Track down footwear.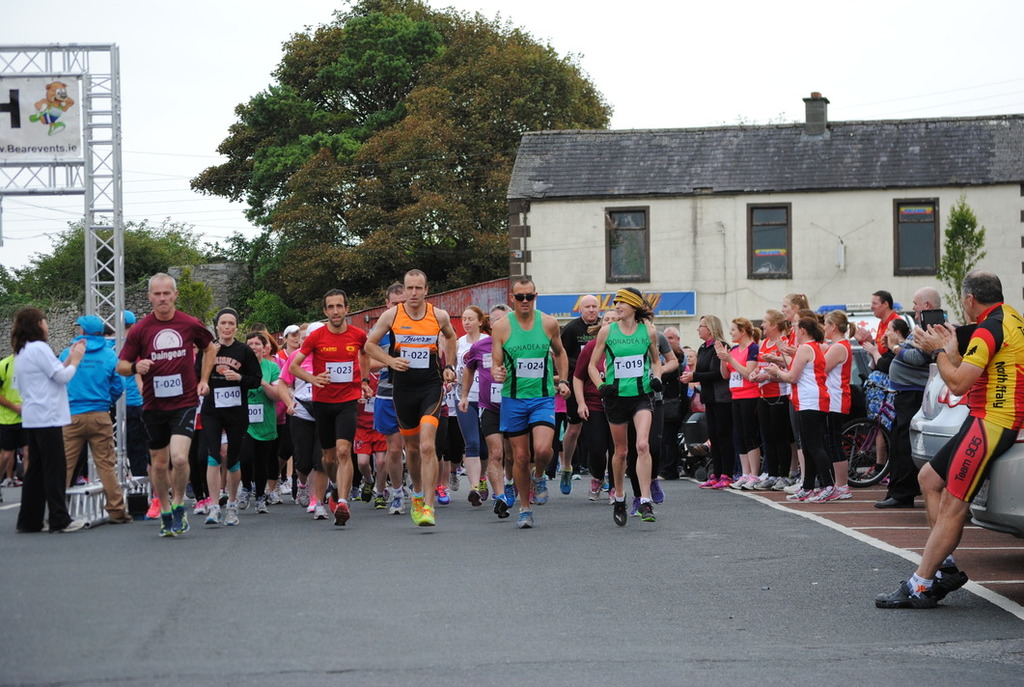
Tracked to x1=112, y1=514, x2=128, y2=523.
